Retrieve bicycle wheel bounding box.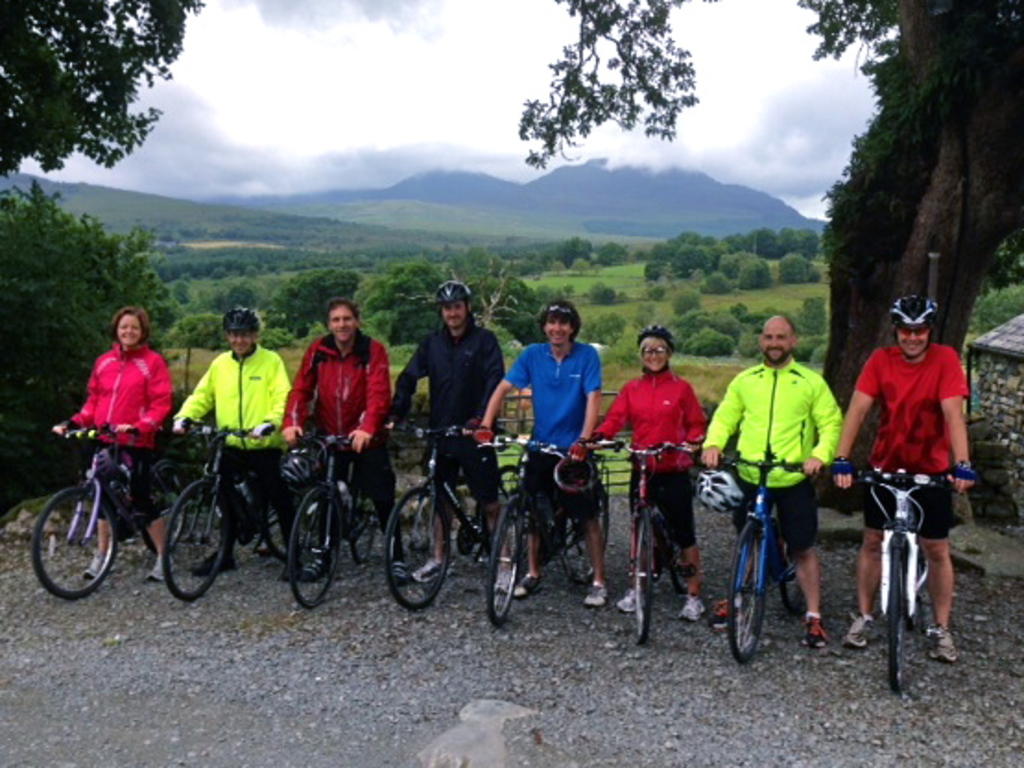
Bounding box: {"left": 347, "top": 478, "right": 376, "bottom": 565}.
